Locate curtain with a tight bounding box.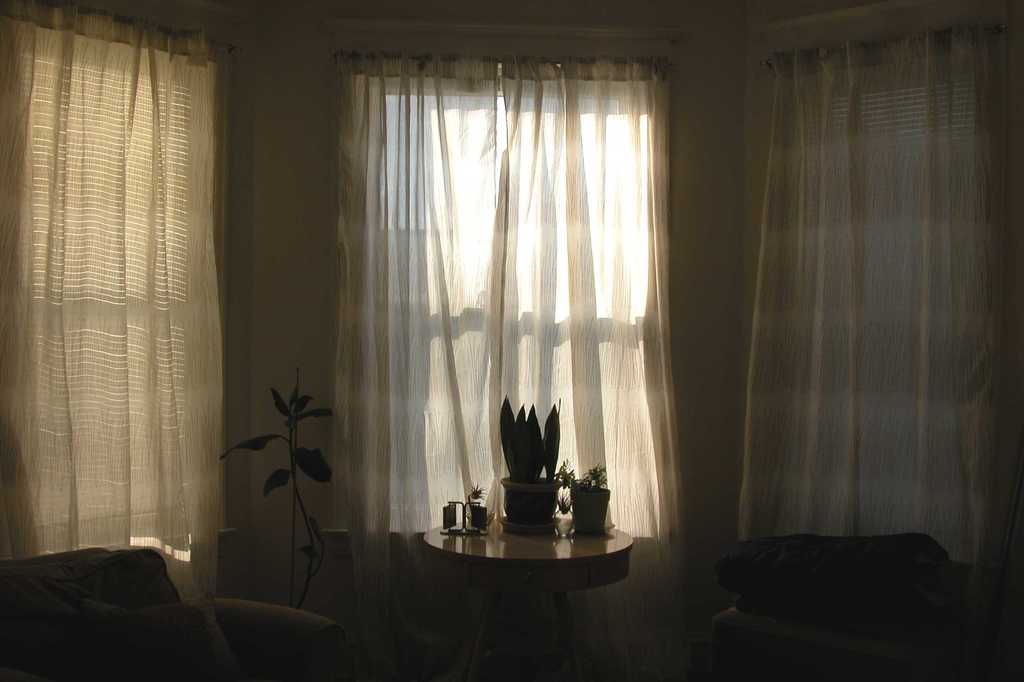
left=333, top=59, right=681, bottom=530.
